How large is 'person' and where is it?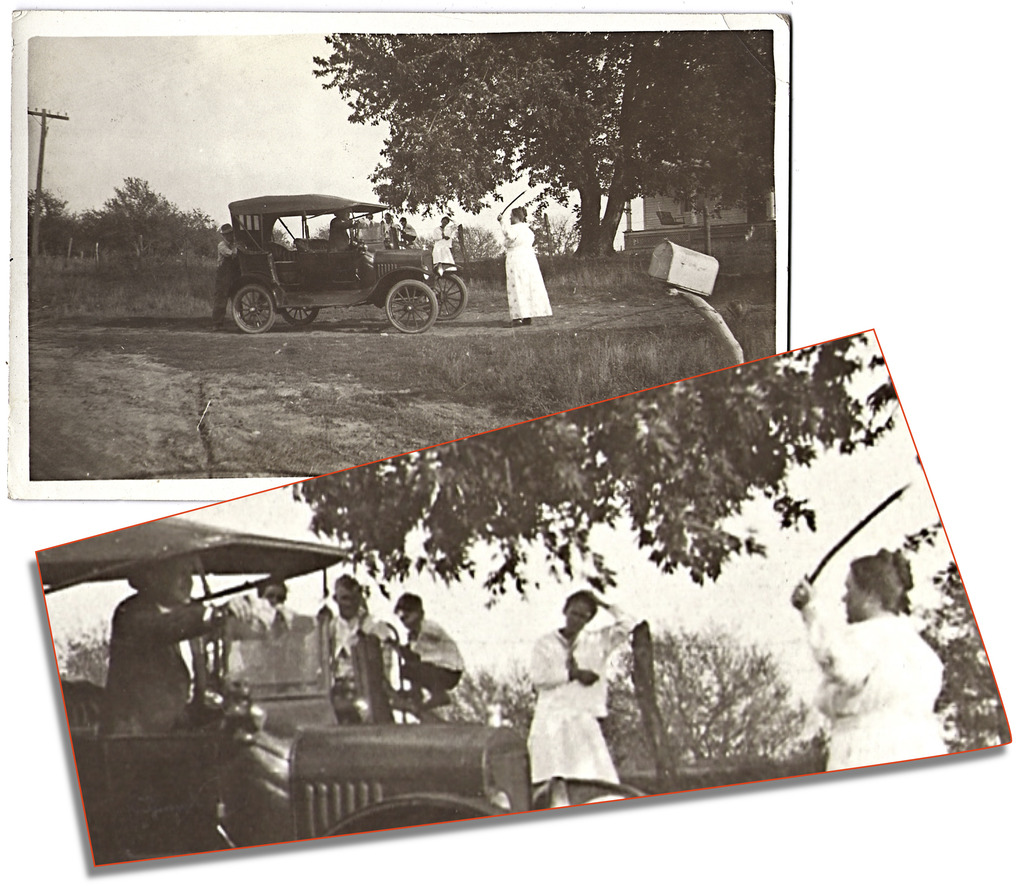
Bounding box: box(399, 218, 417, 242).
